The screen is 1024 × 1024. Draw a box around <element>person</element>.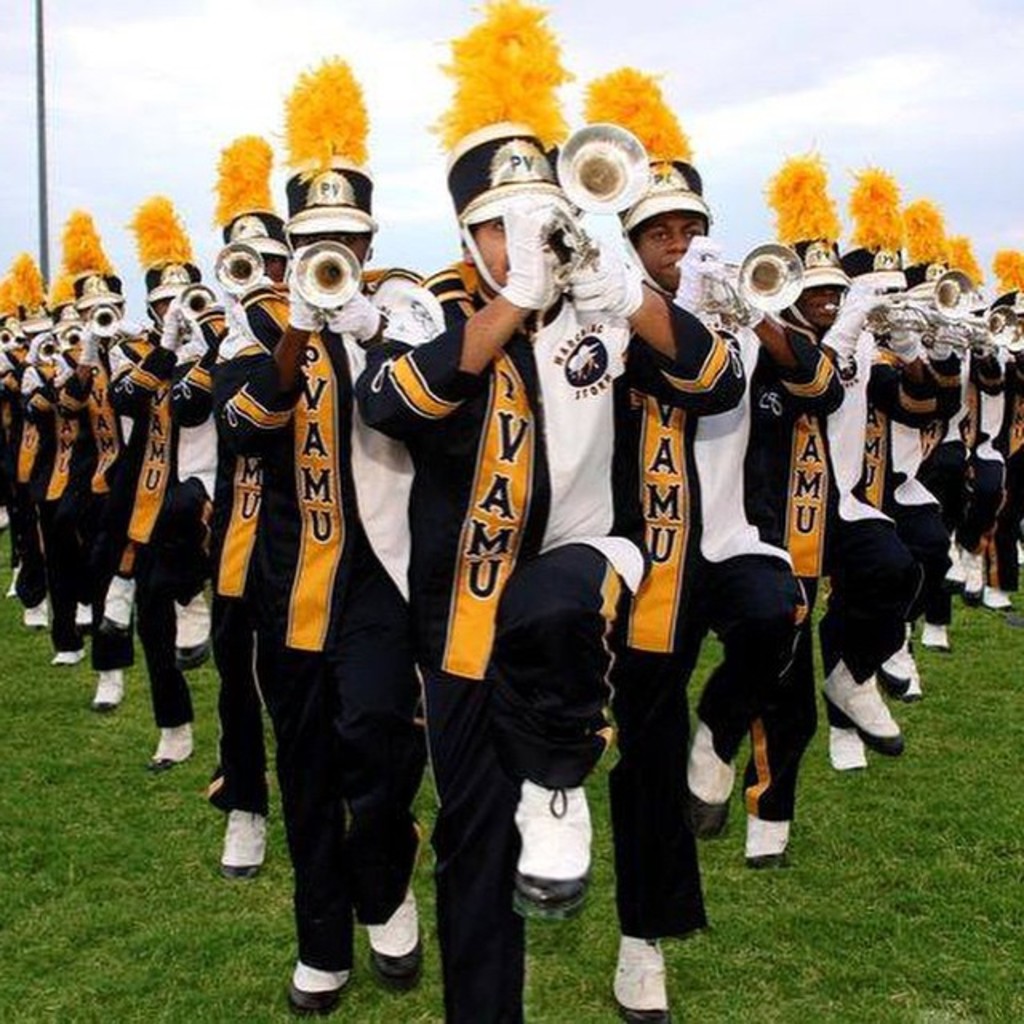
left=0, top=240, right=46, bottom=565.
